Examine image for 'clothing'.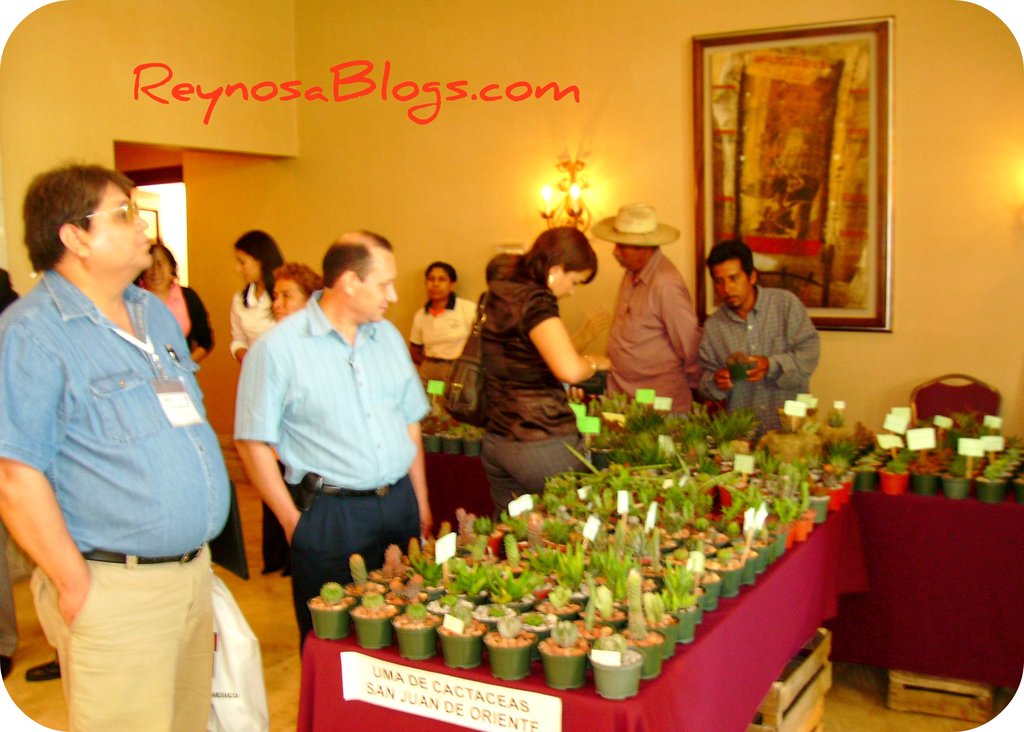
Examination result: [x1=467, y1=282, x2=585, y2=510].
